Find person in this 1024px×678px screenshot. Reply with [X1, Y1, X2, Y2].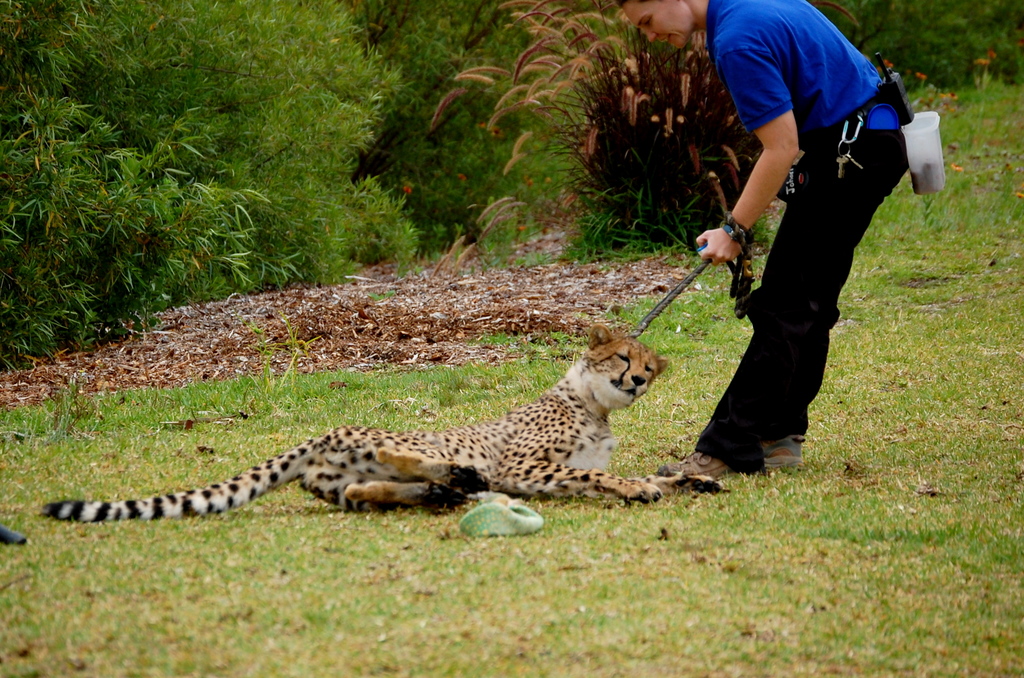
[696, 0, 916, 484].
